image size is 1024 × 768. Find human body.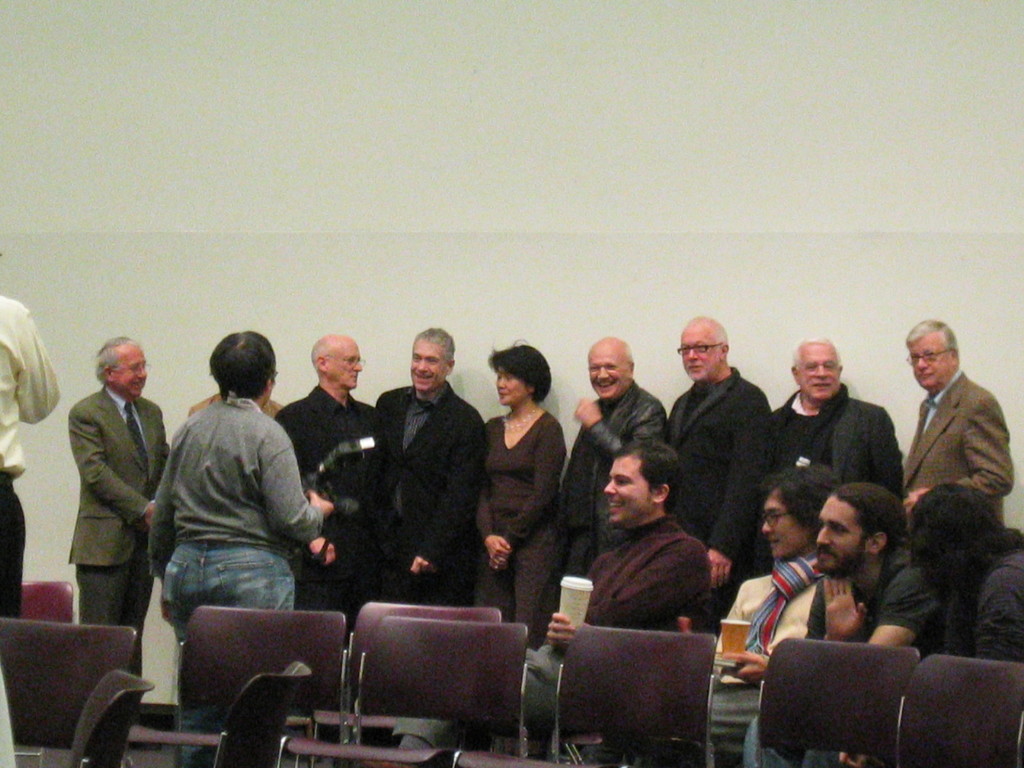
detection(670, 367, 771, 557).
